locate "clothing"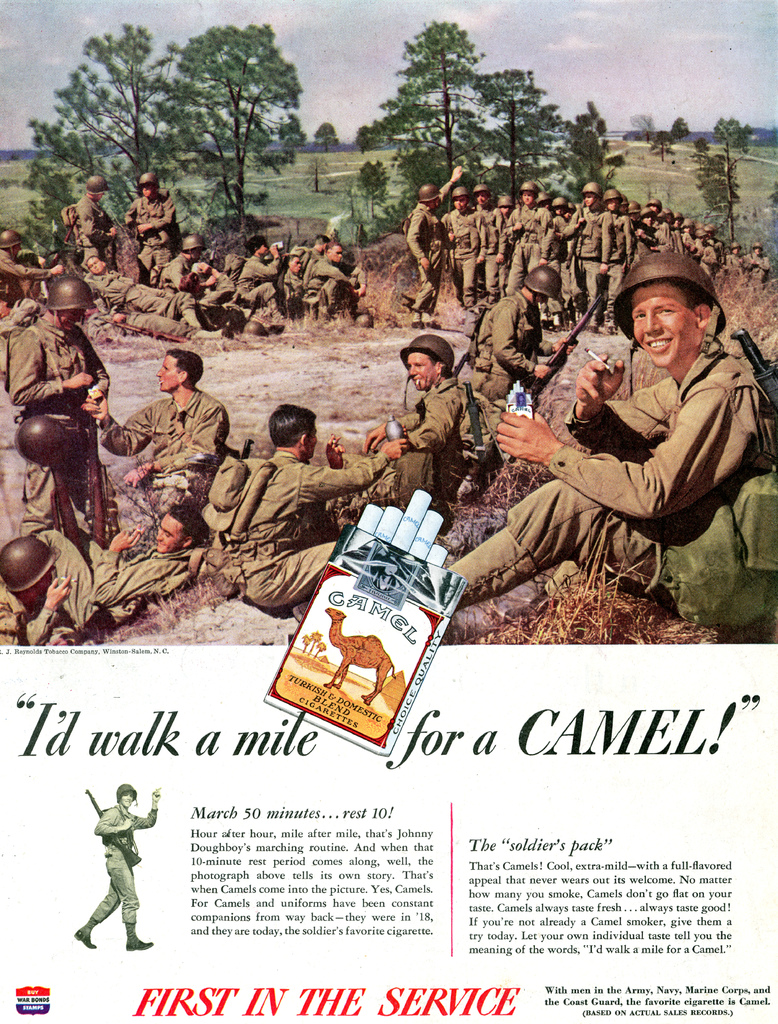
box(473, 302, 753, 611)
